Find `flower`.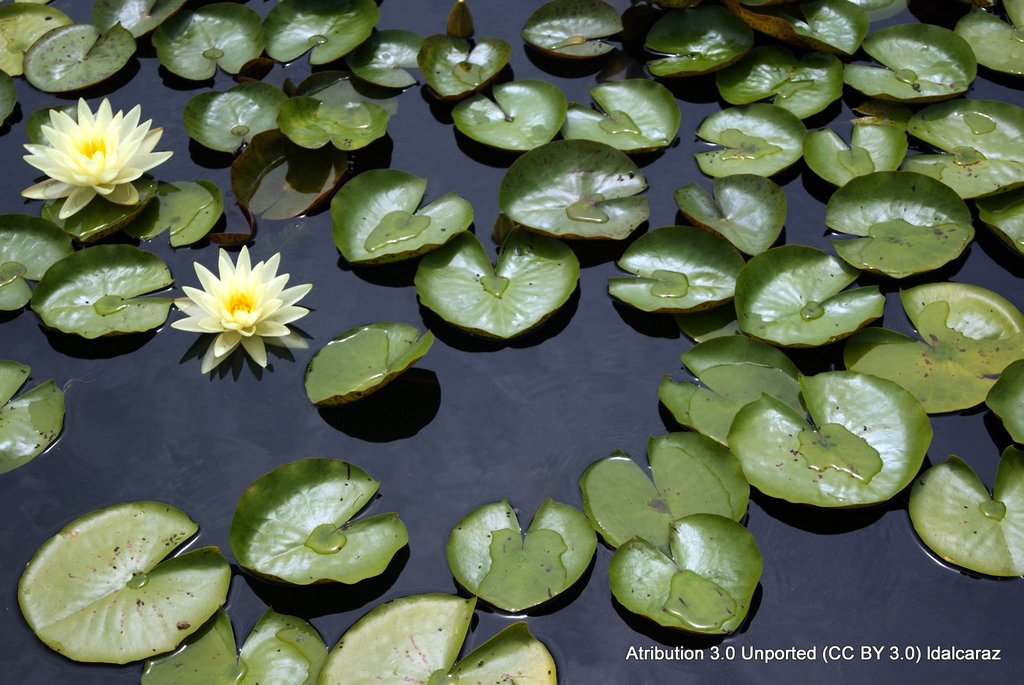
20/101/172/222.
